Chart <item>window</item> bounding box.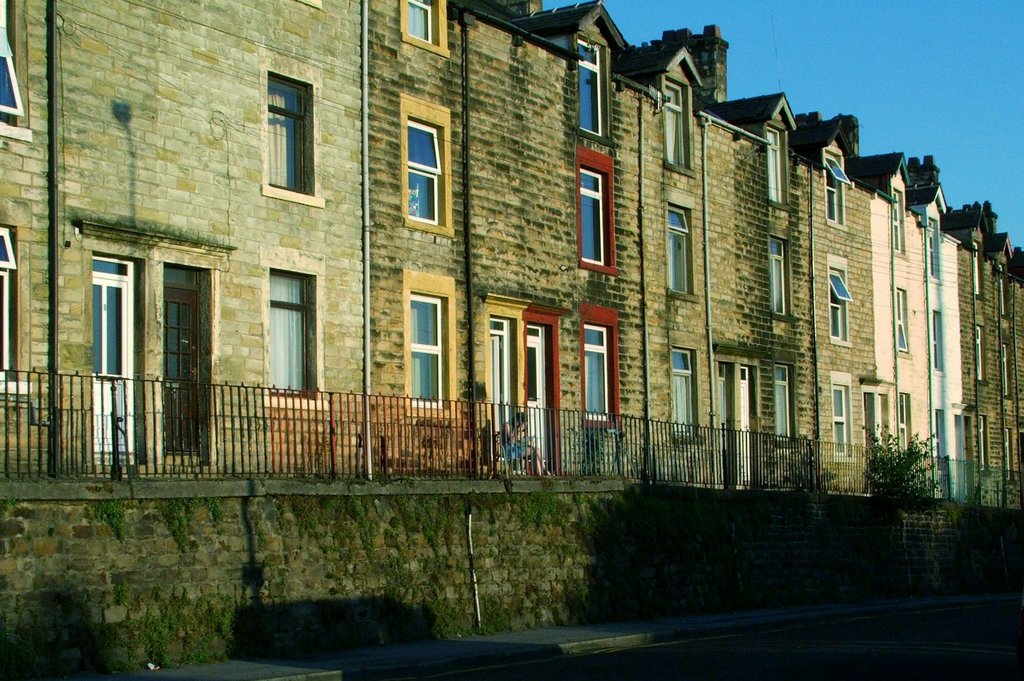
Charted: bbox=[578, 37, 611, 140].
